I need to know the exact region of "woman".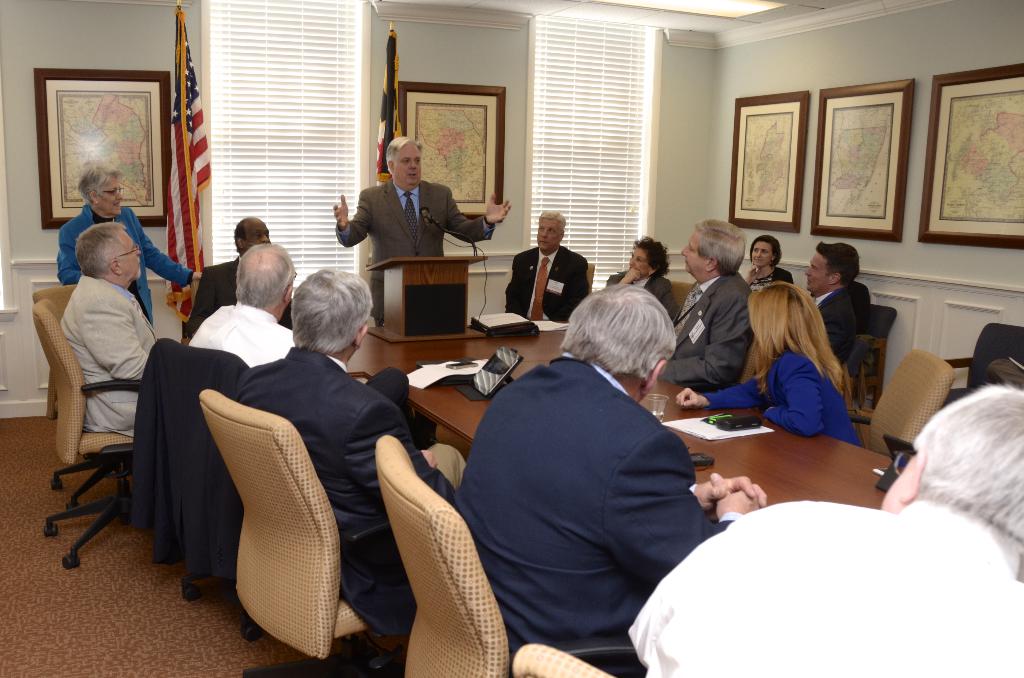
Region: [left=675, top=278, right=858, bottom=450].
